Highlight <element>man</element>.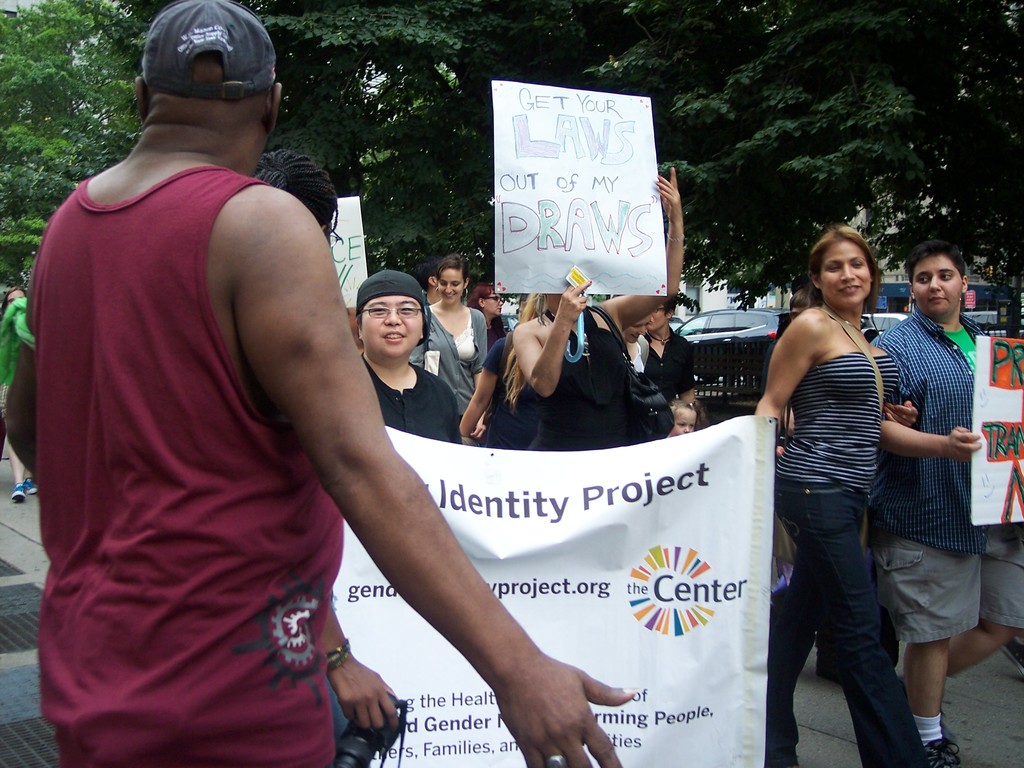
Highlighted region: bbox=[862, 235, 1023, 767].
